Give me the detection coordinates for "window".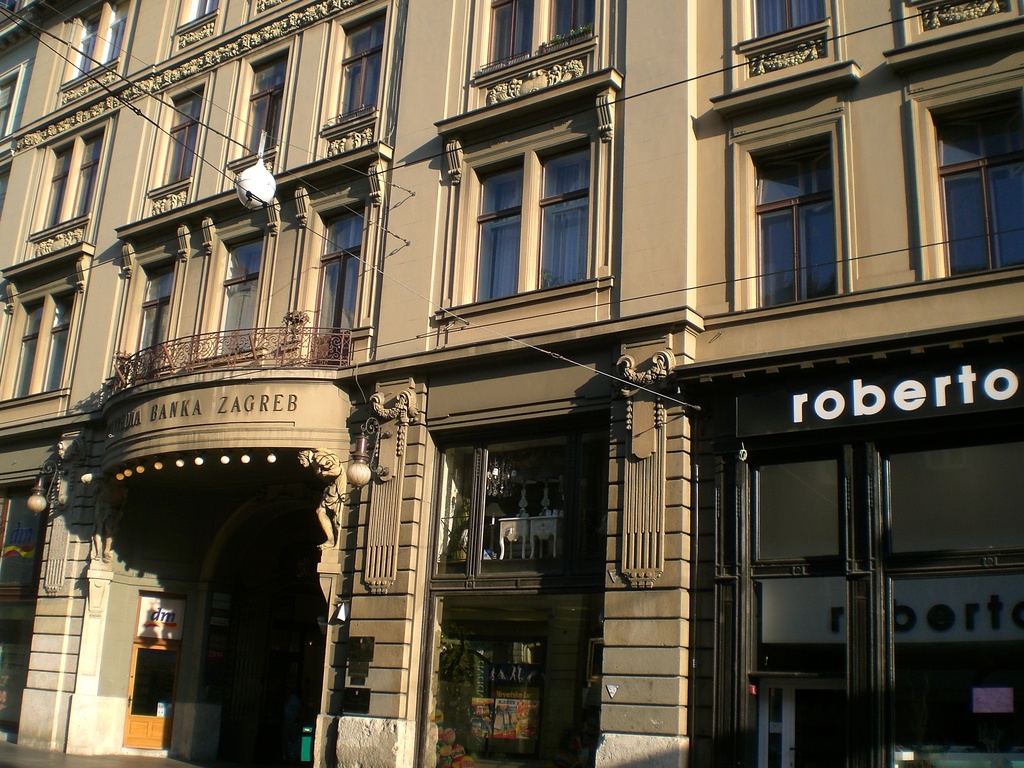
<bbox>62, 0, 131, 83</bbox>.
